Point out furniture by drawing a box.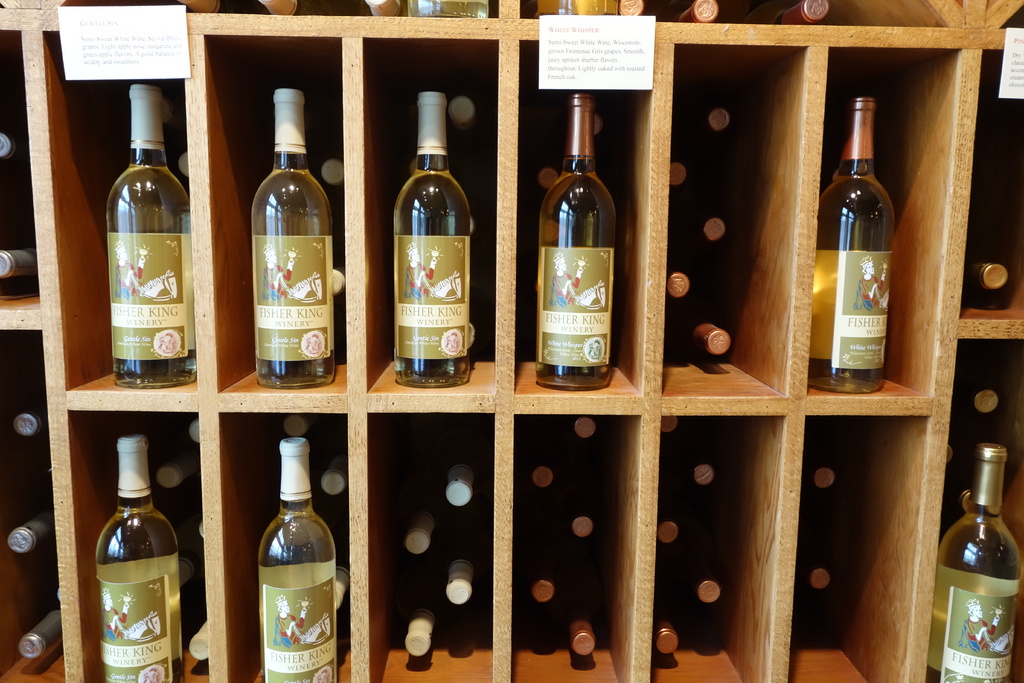
(0,0,1023,682).
